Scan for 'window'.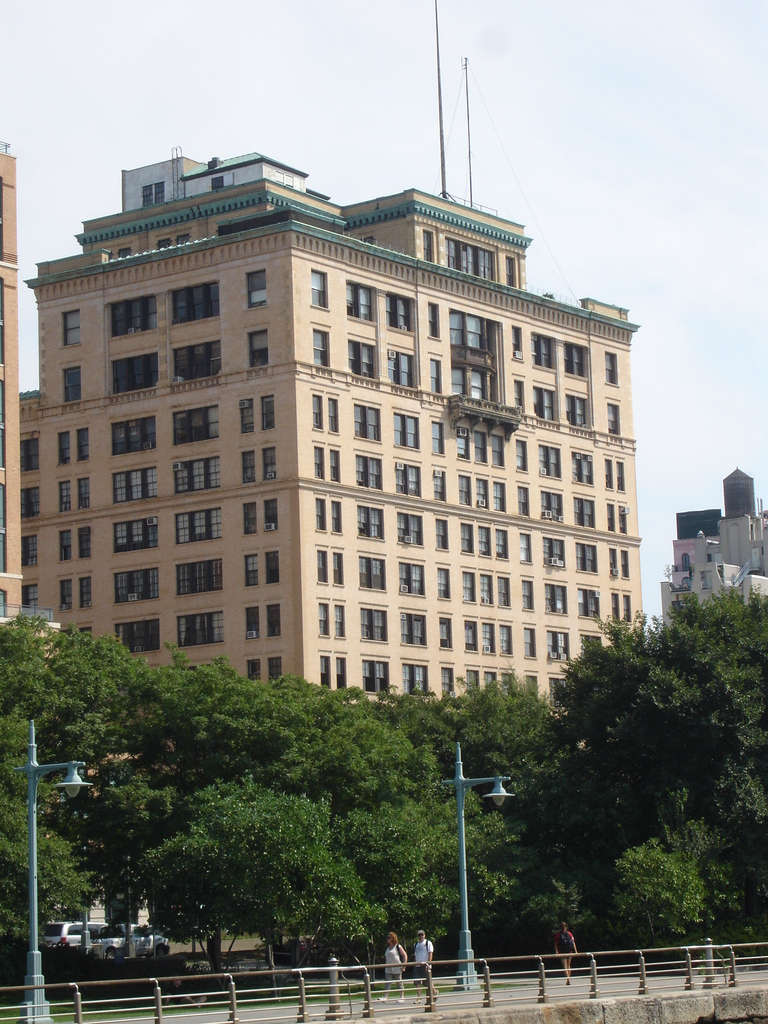
Scan result: Rect(601, 504, 627, 531).
